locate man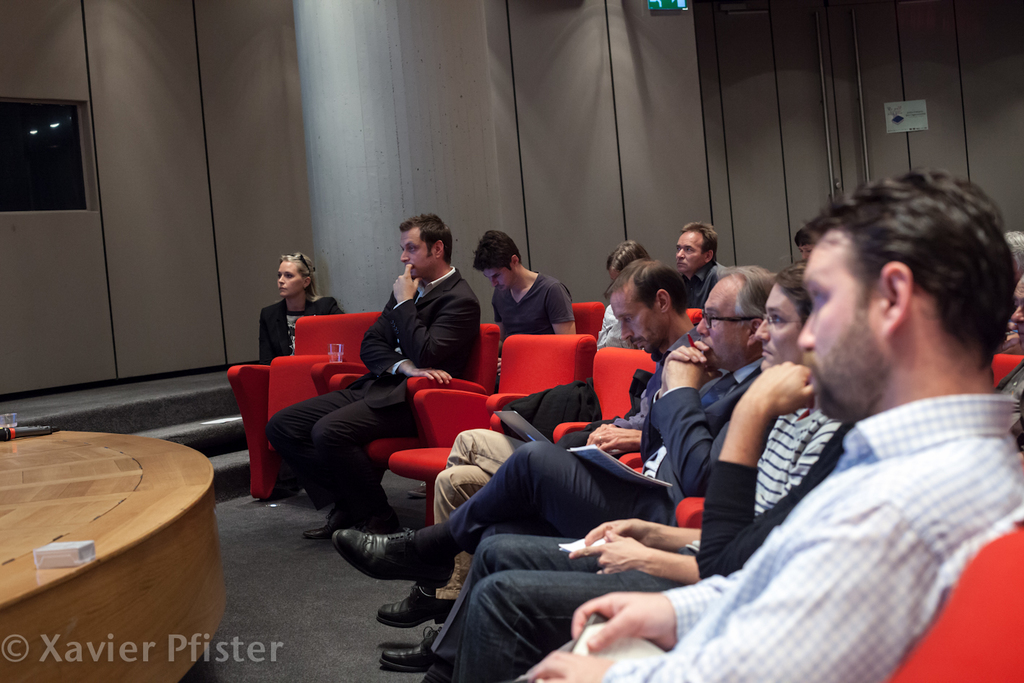
{"x1": 672, "y1": 222, "x2": 727, "y2": 315}
